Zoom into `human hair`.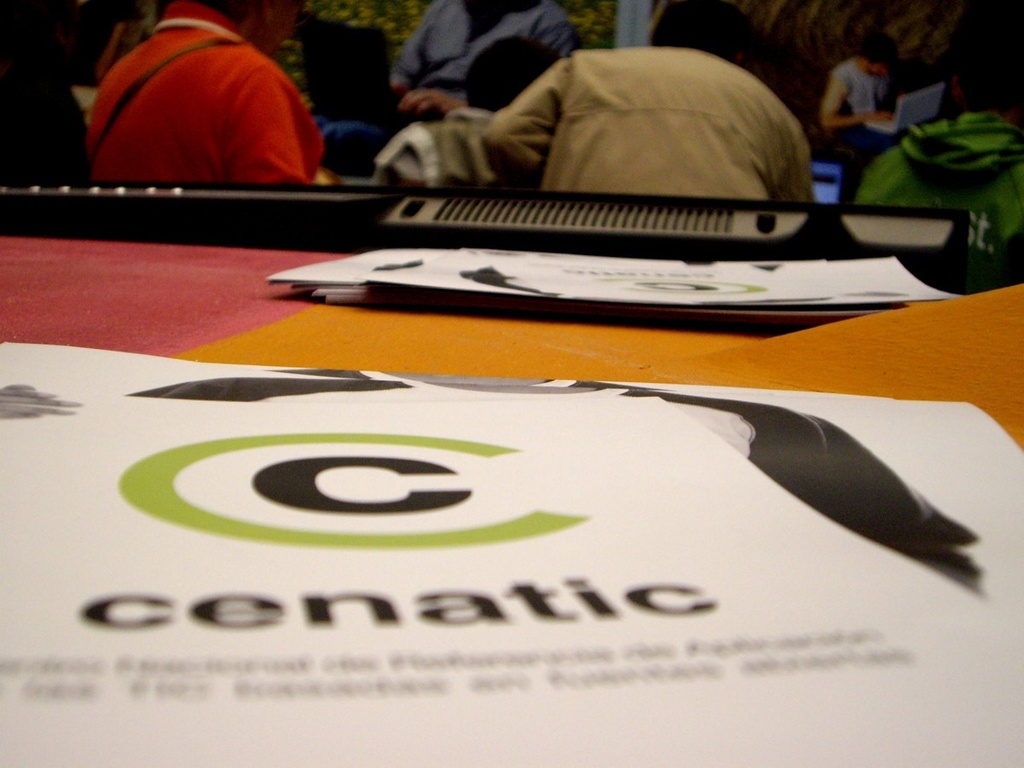
Zoom target: x1=855, y1=31, x2=897, y2=66.
